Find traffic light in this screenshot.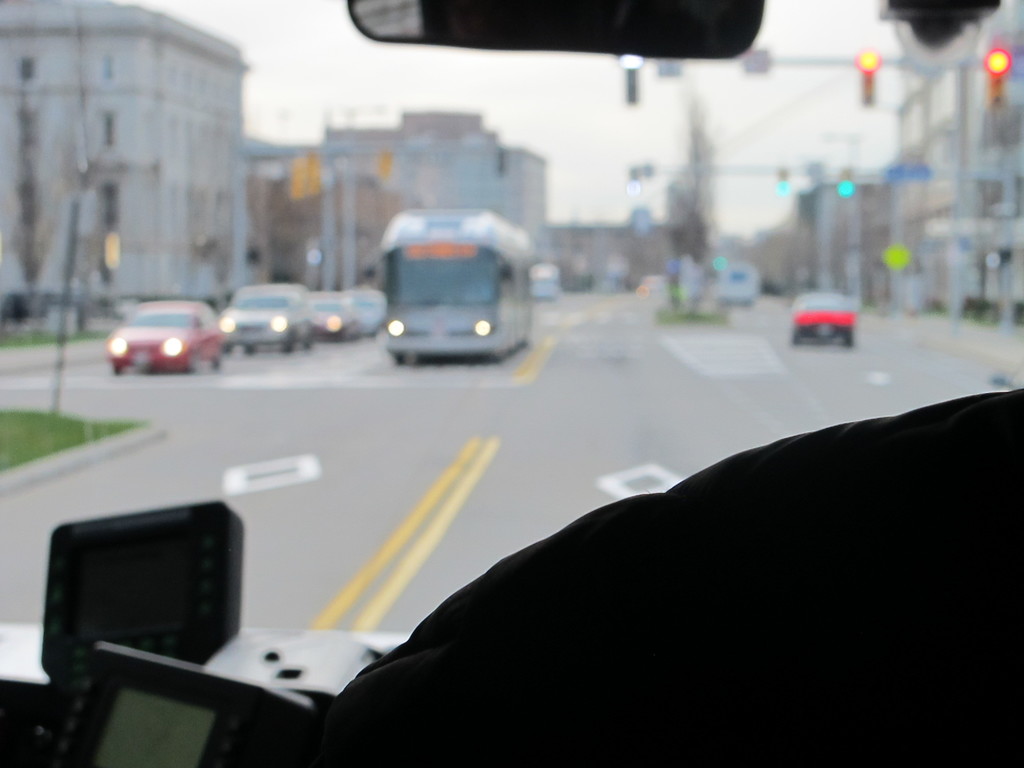
The bounding box for traffic light is Rect(287, 159, 300, 202).
